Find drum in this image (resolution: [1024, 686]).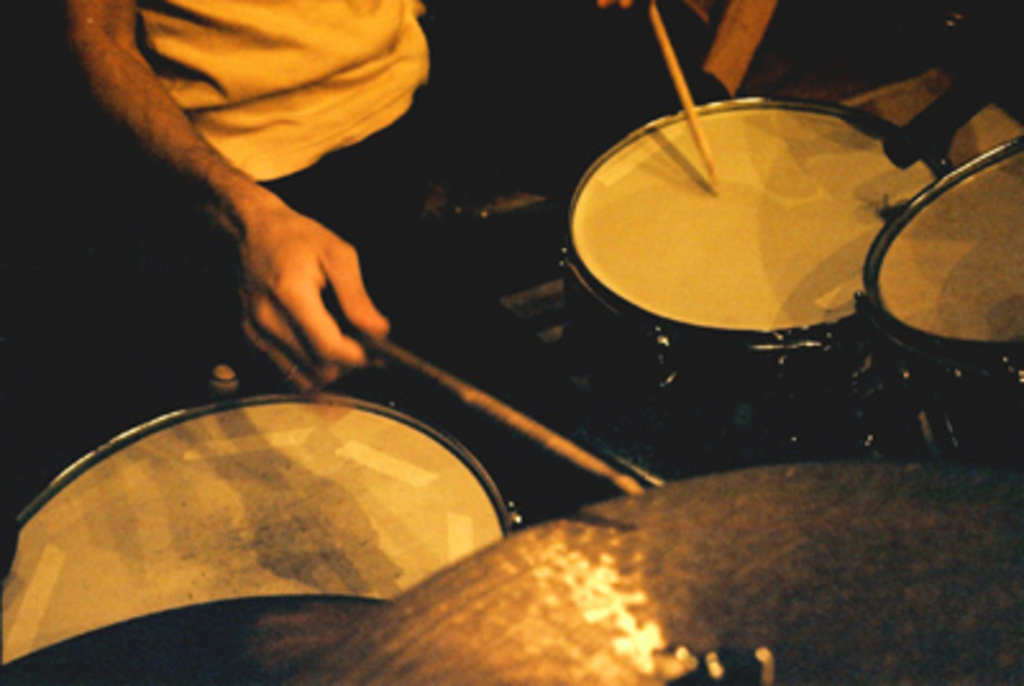
556:92:960:479.
